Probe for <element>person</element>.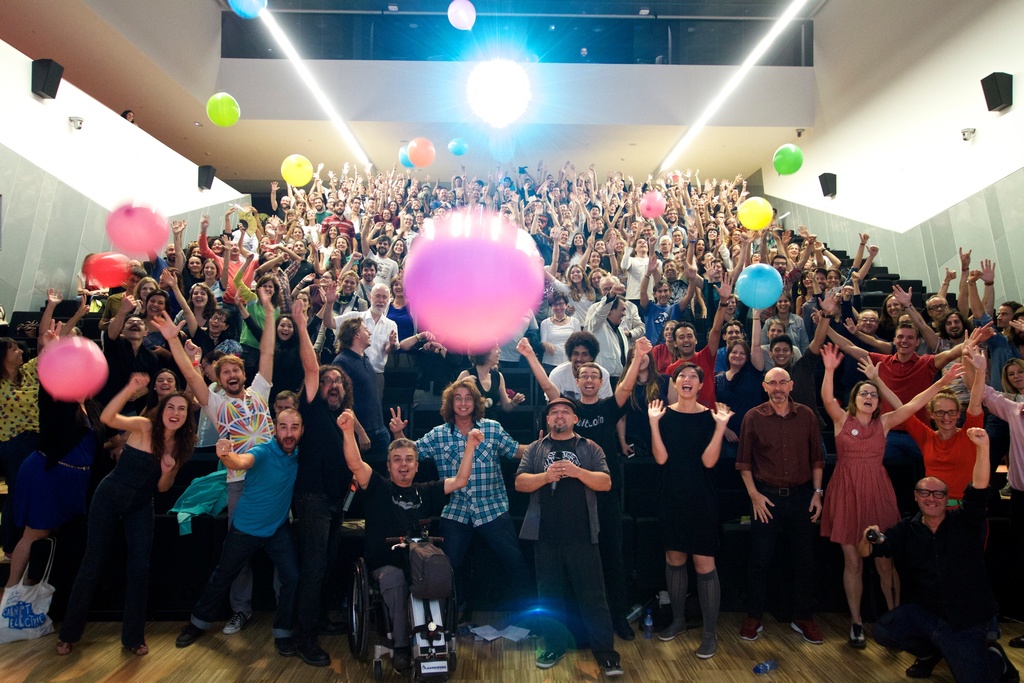
Probe result: box(280, 217, 307, 243).
